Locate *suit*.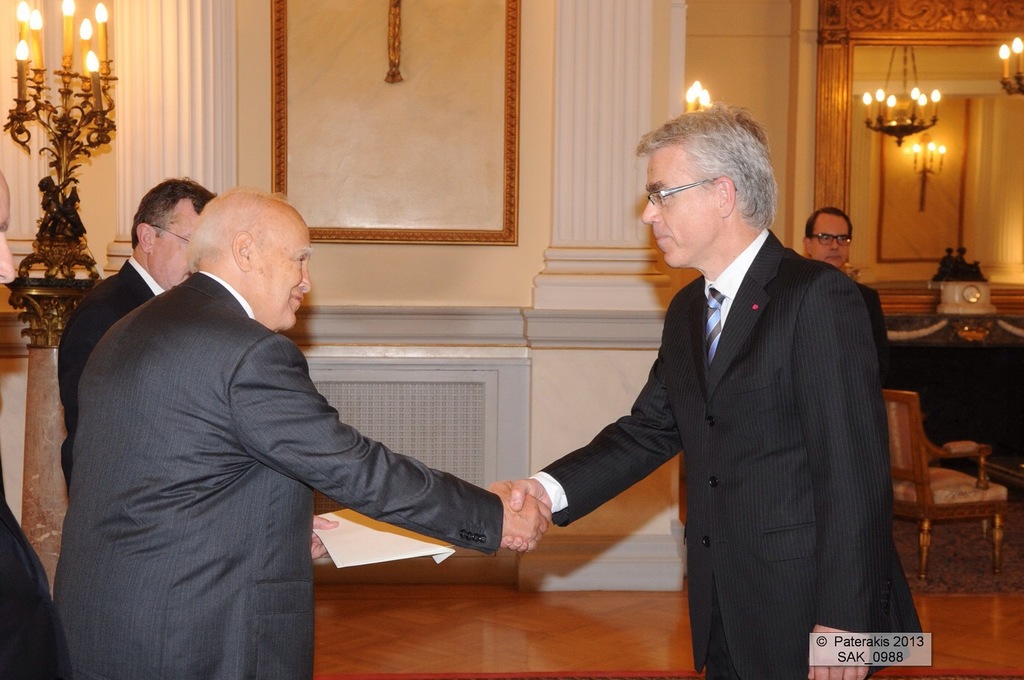
Bounding box: l=42, t=192, r=483, b=654.
